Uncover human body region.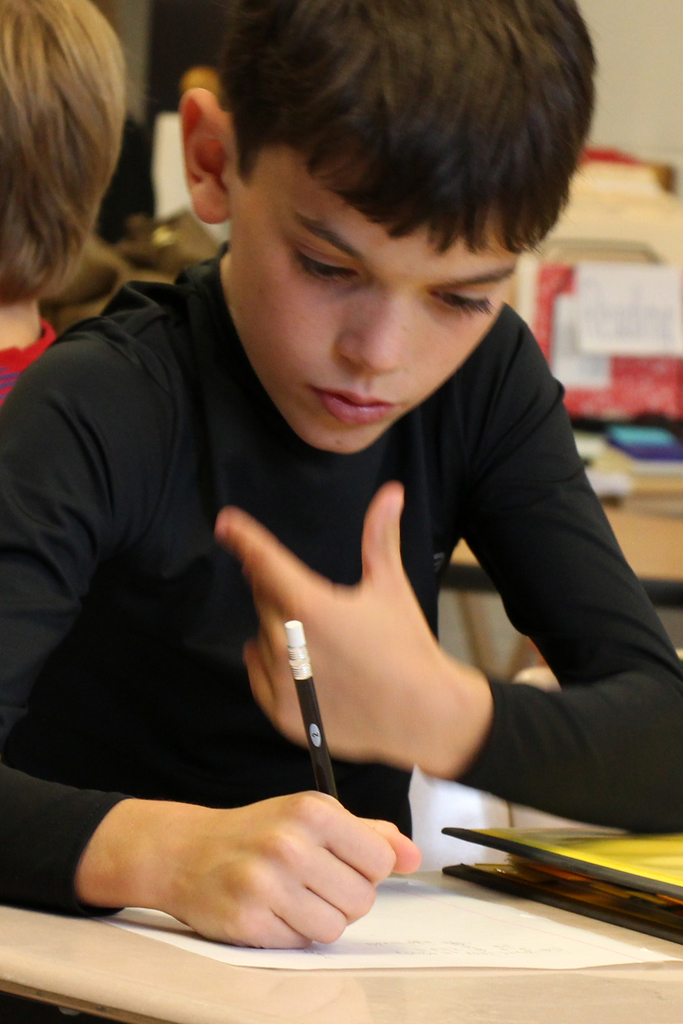
Uncovered: bbox(0, 312, 59, 415).
